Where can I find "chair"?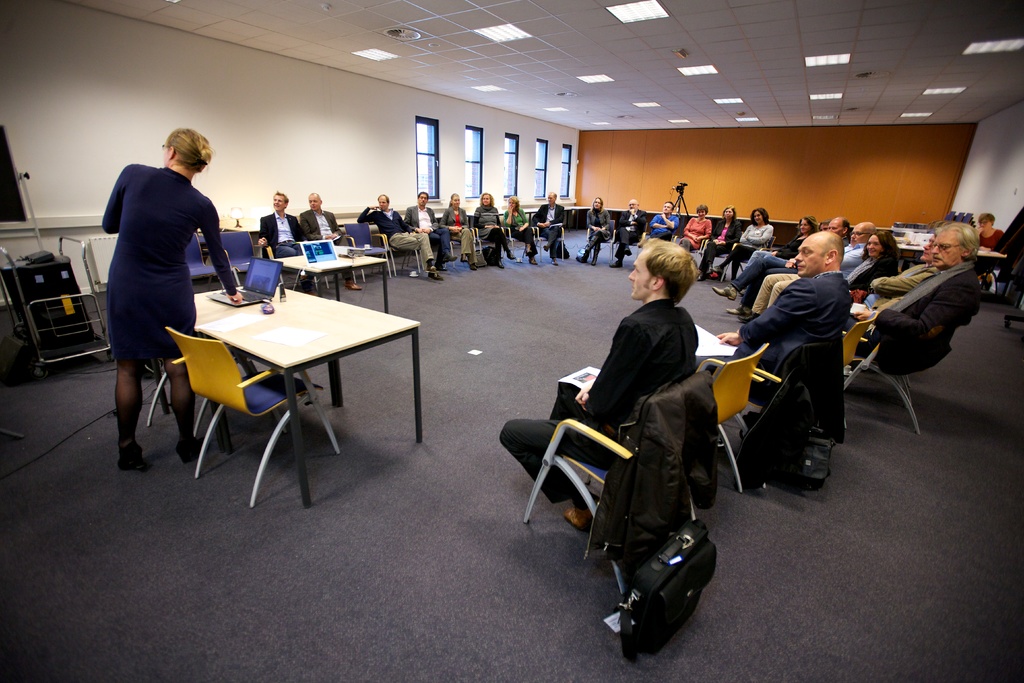
You can find it at region(218, 231, 265, 284).
